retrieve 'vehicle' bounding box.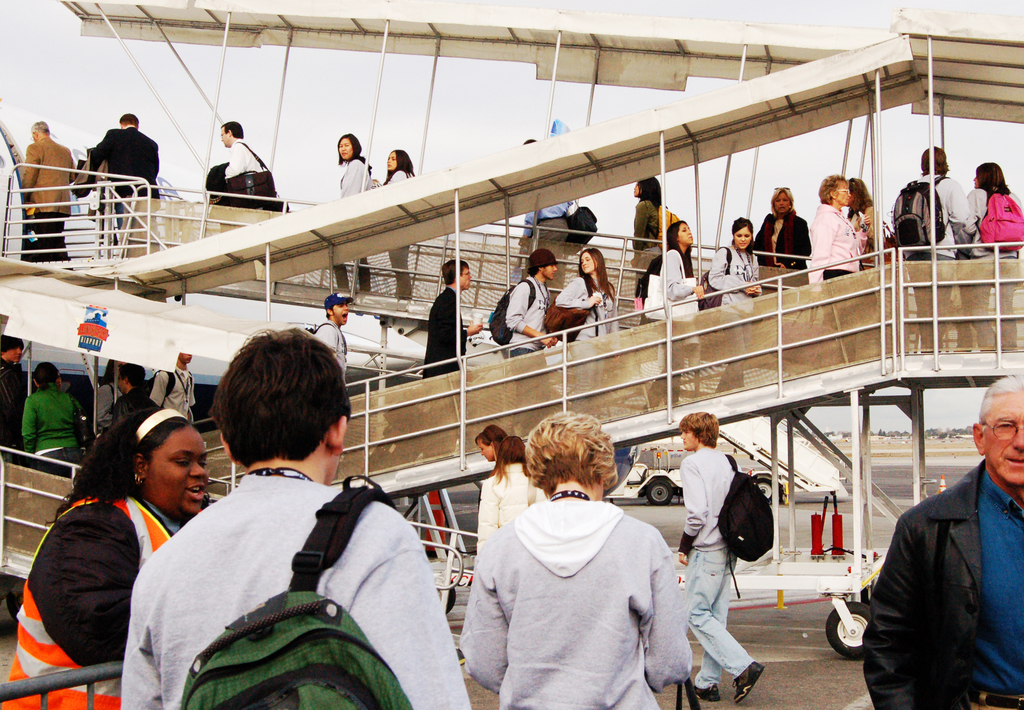
Bounding box: pyautogui.locateOnScreen(612, 459, 685, 508).
